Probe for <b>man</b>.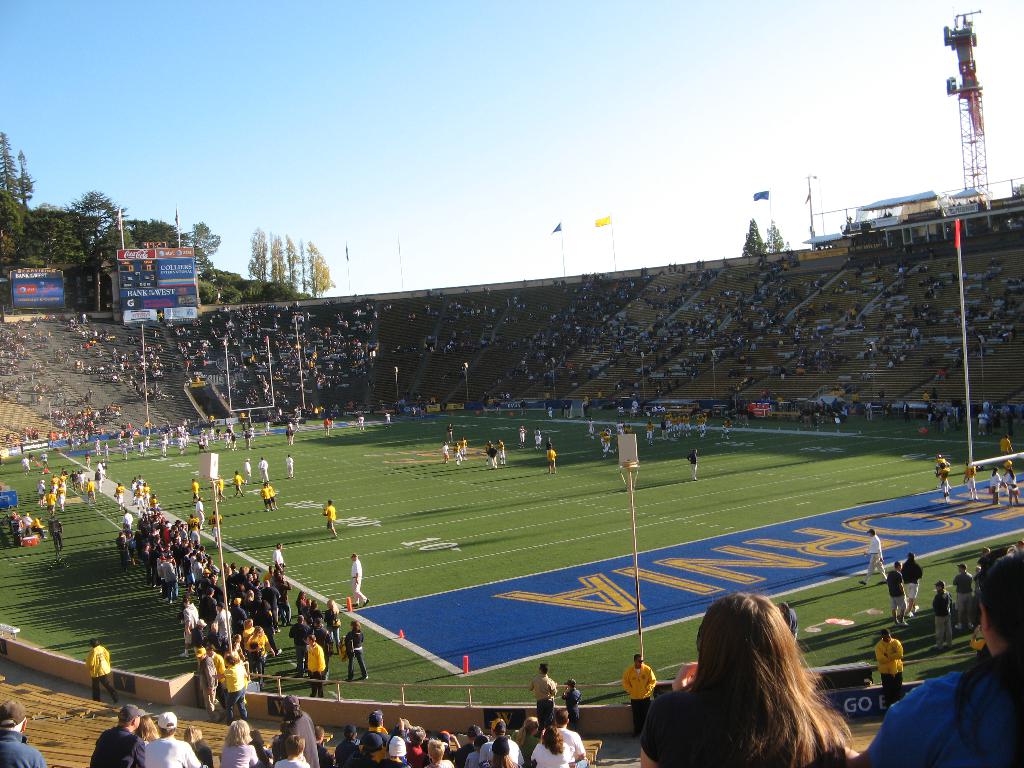
Probe result: 485, 440, 492, 466.
